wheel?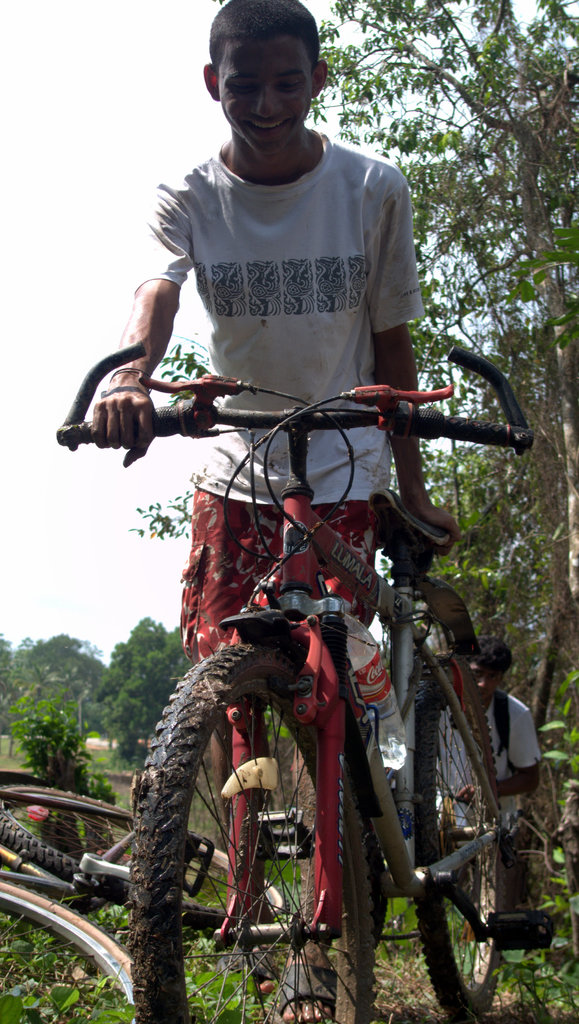
[414, 655, 503, 1021]
